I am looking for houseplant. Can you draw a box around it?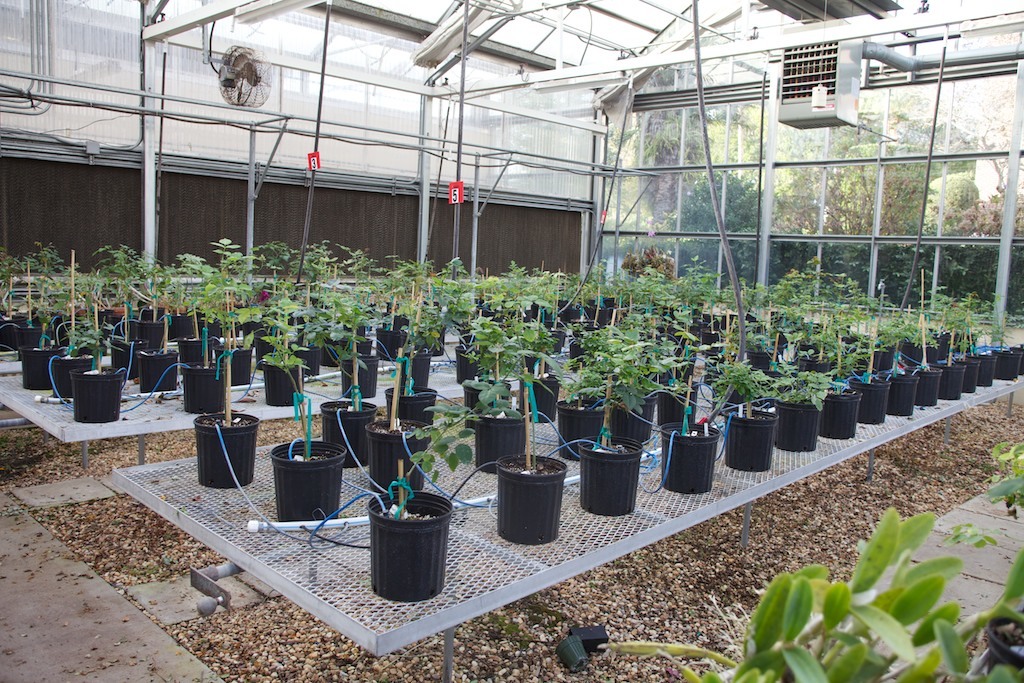
Sure, the bounding box is 180/293/223/409.
